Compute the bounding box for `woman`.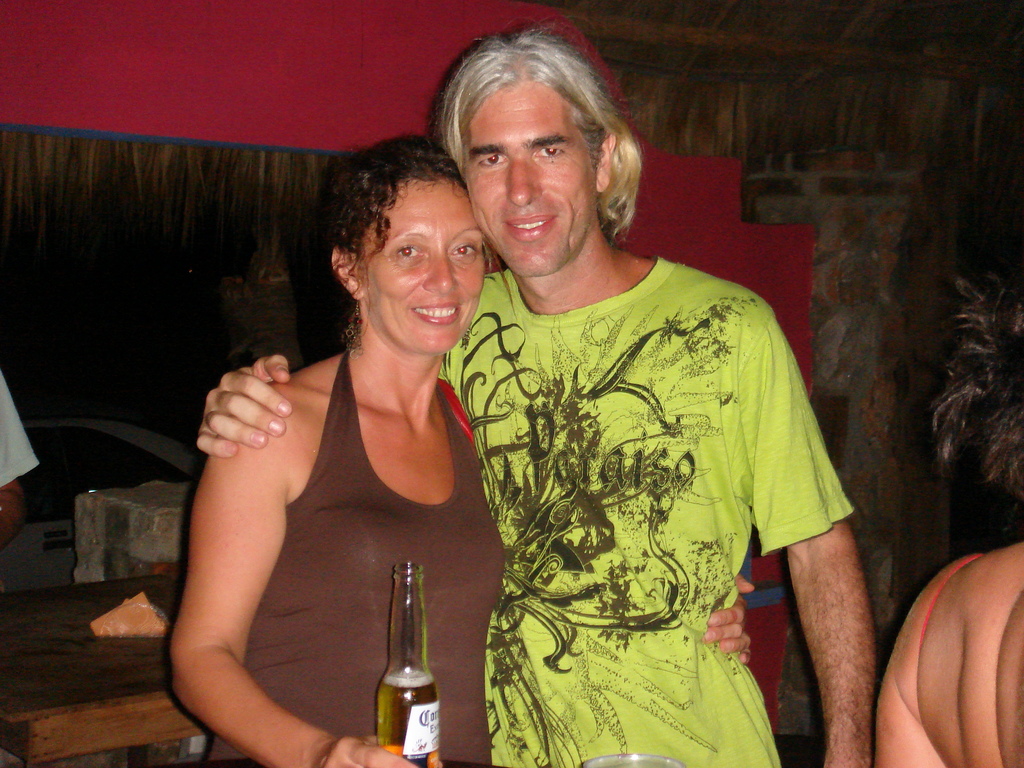
<bbox>166, 134, 755, 767</bbox>.
